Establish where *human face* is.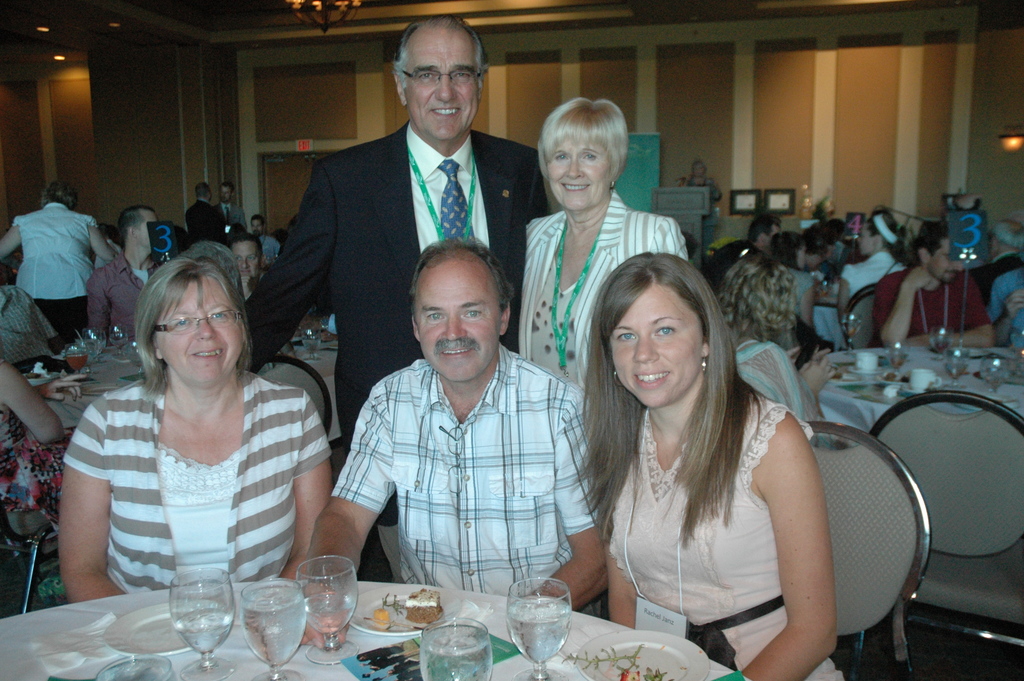
Established at left=764, top=224, right=779, bottom=248.
